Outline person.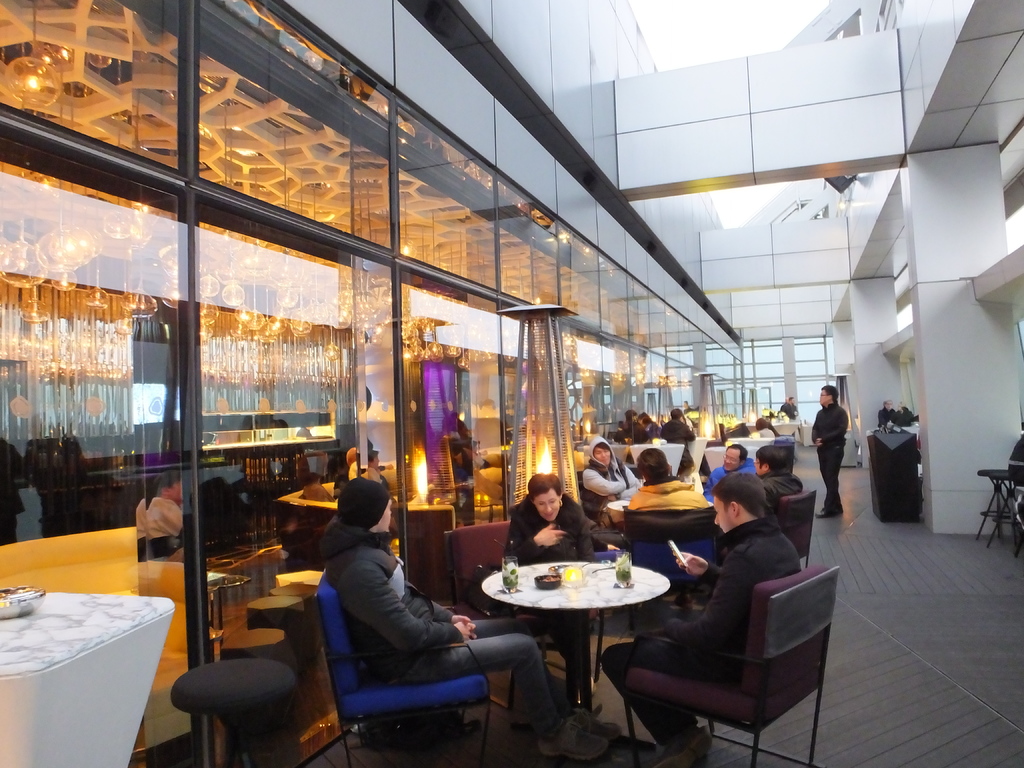
Outline: box=[627, 449, 708, 511].
